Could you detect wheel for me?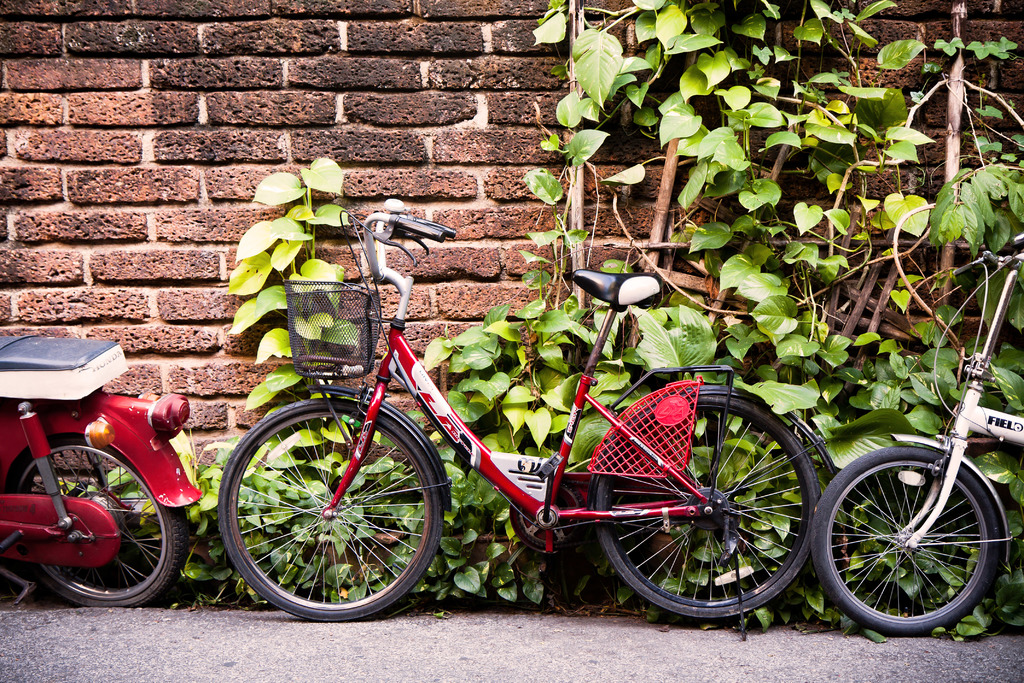
Detection result: pyautogui.locateOnScreen(214, 402, 445, 619).
